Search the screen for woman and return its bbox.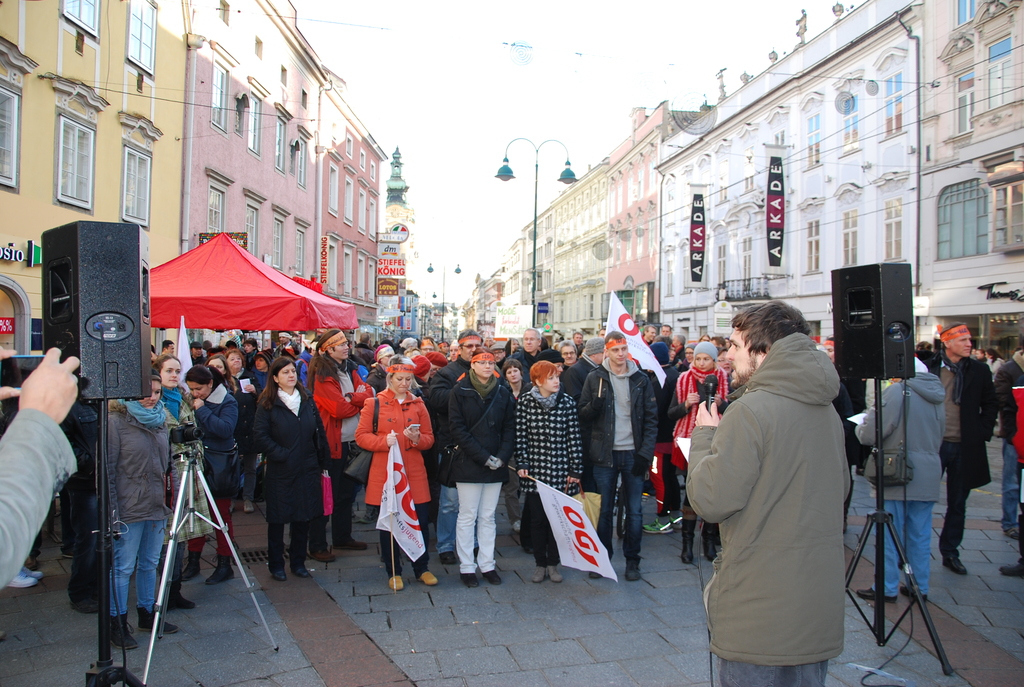
Found: (667,342,733,571).
